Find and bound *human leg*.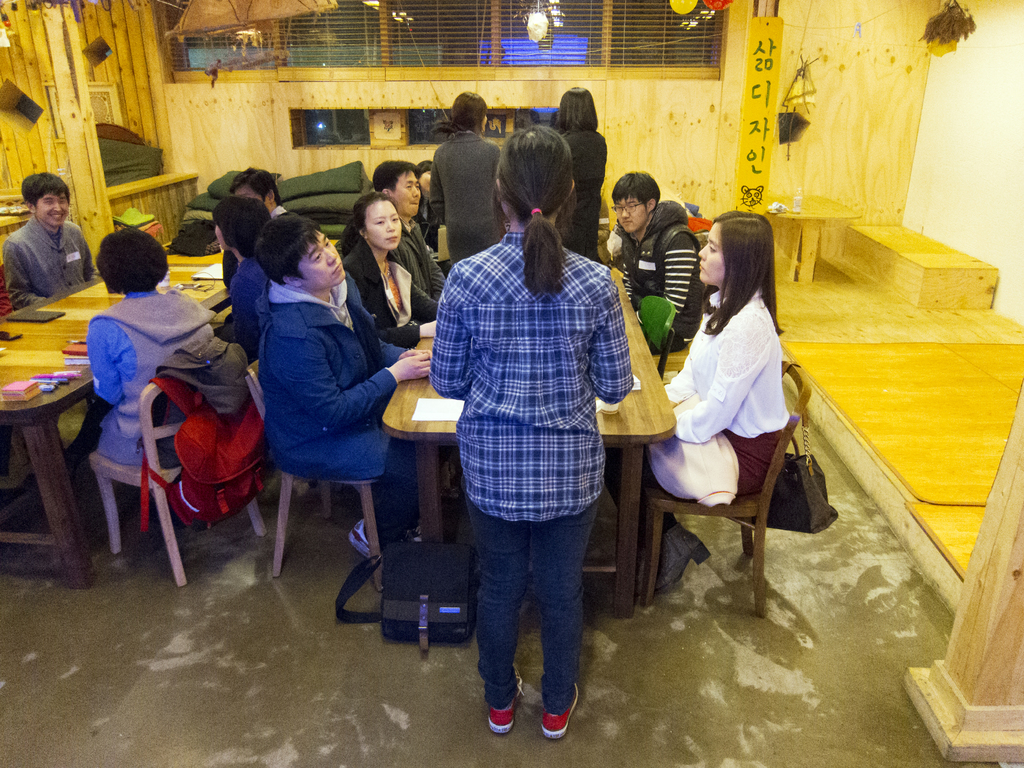
Bound: 472, 507, 538, 737.
